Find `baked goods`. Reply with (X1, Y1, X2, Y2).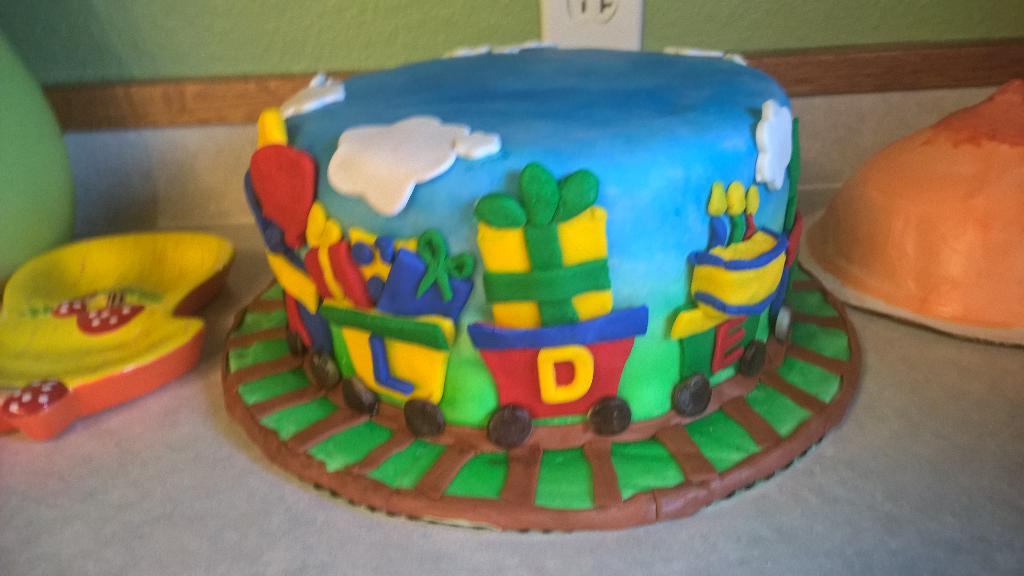
(171, 47, 833, 495).
